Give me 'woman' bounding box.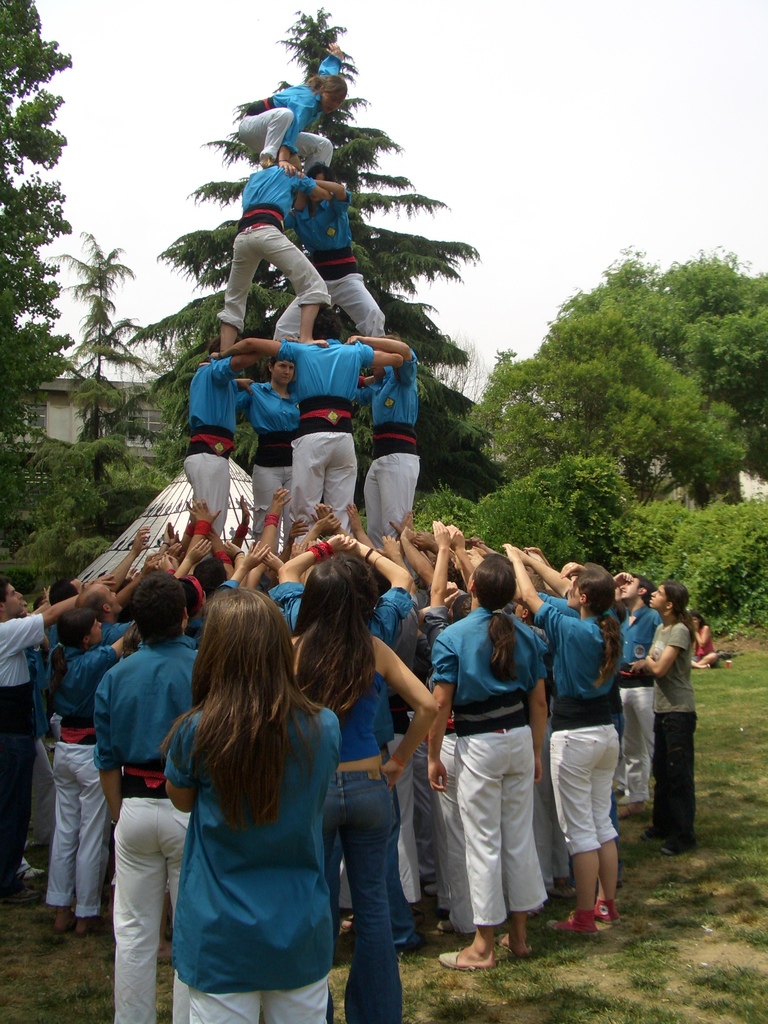
<region>682, 601, 734, 668</region>.
